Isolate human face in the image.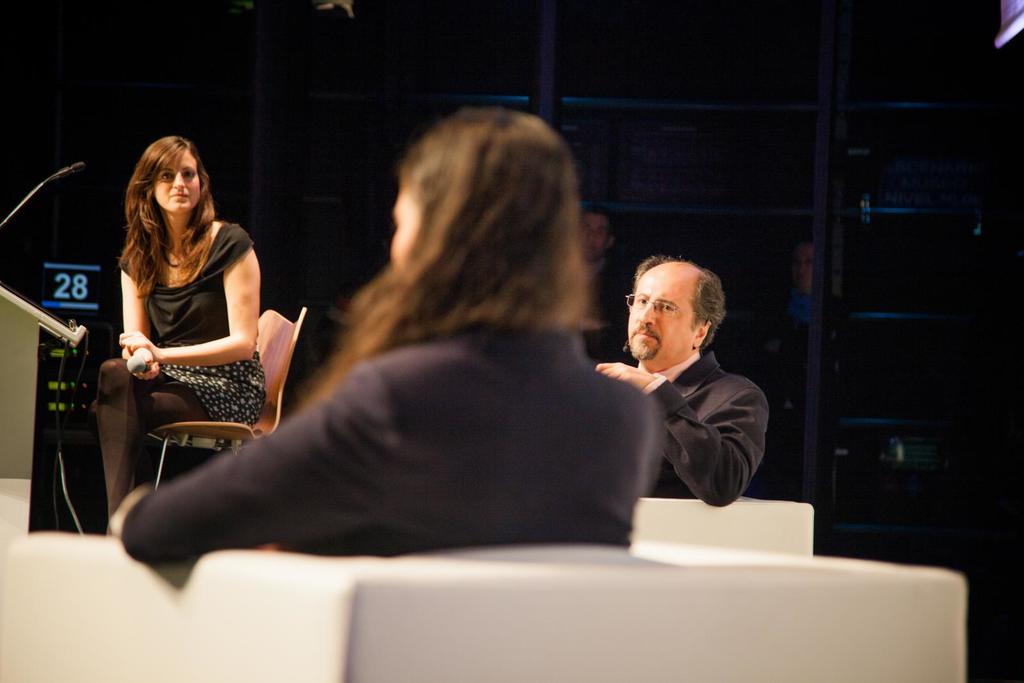
Isolated region: (584,216,609,260).
